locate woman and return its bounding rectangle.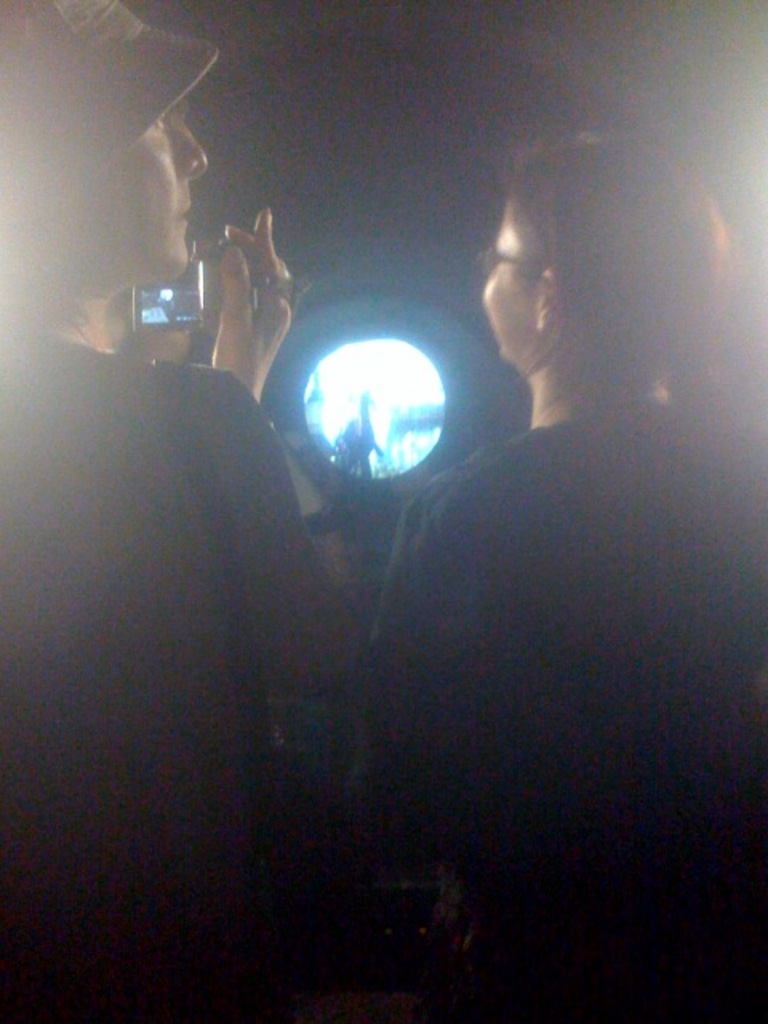
box=[0, 0, 358, 1022].
